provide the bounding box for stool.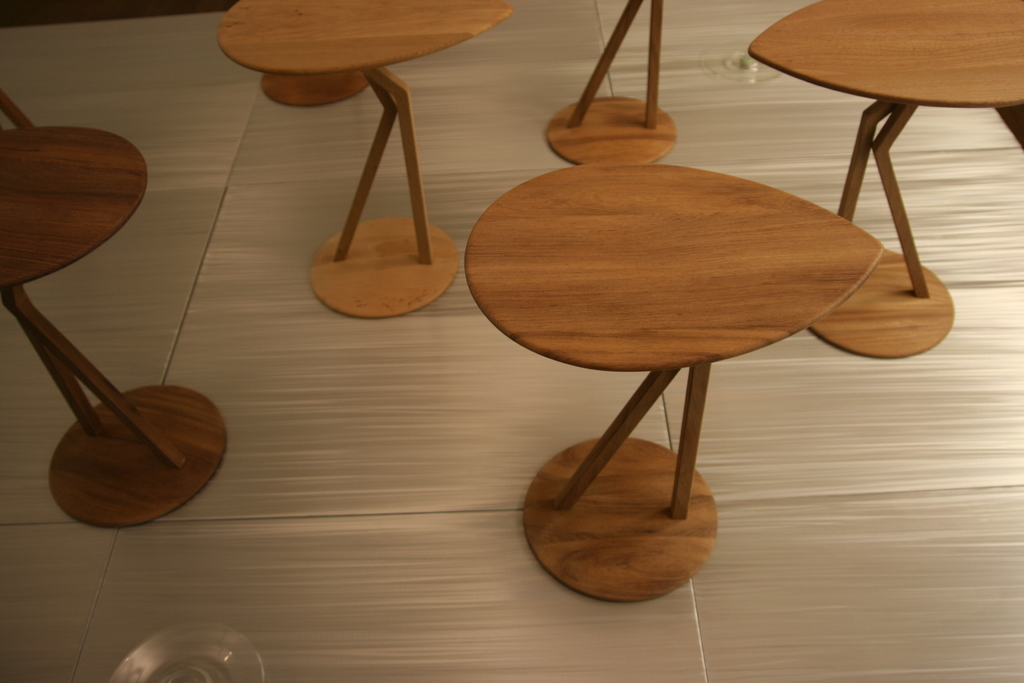
[742,0,1023,356].
